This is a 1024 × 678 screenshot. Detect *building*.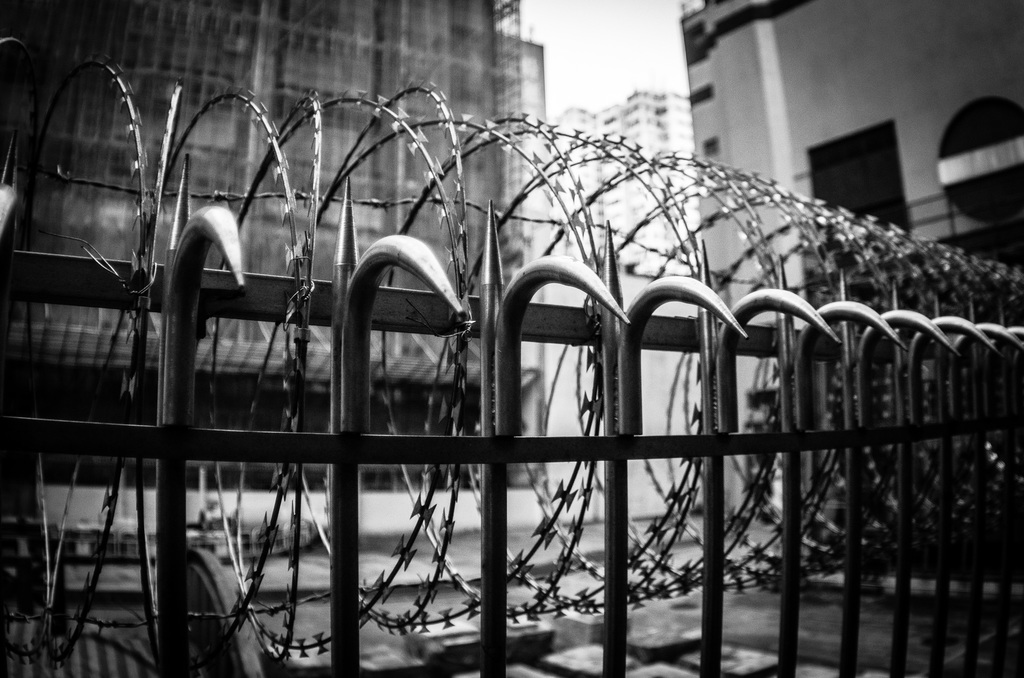
BBox(678, 0, 1023, 480).
